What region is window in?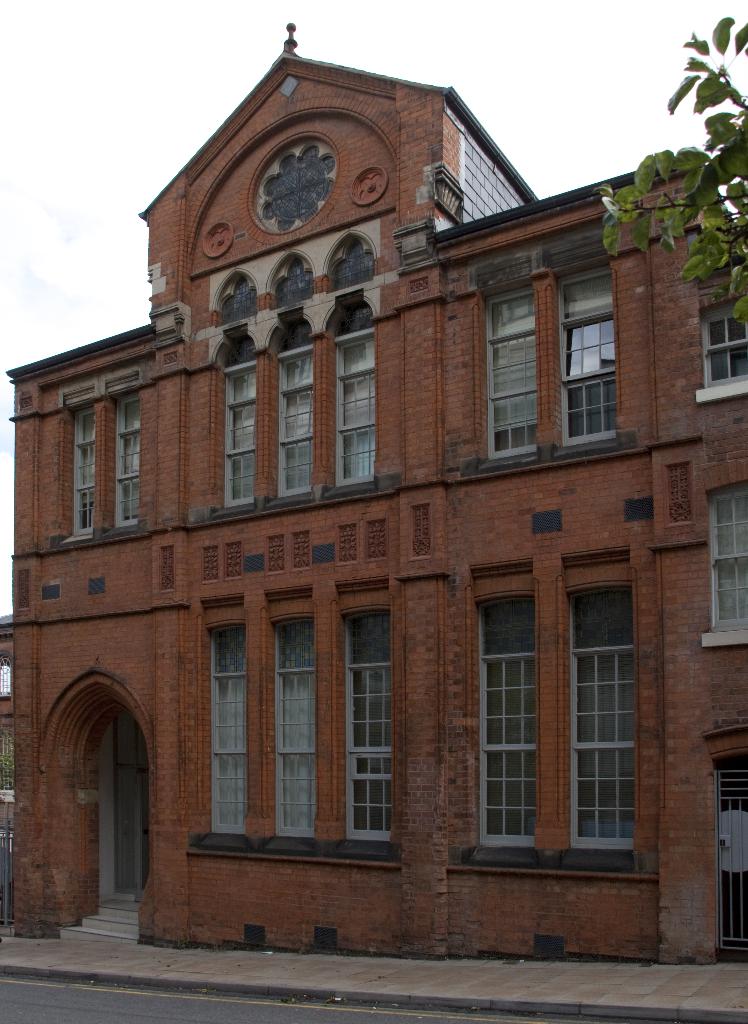
bbox(336, 290, 374, 486).
